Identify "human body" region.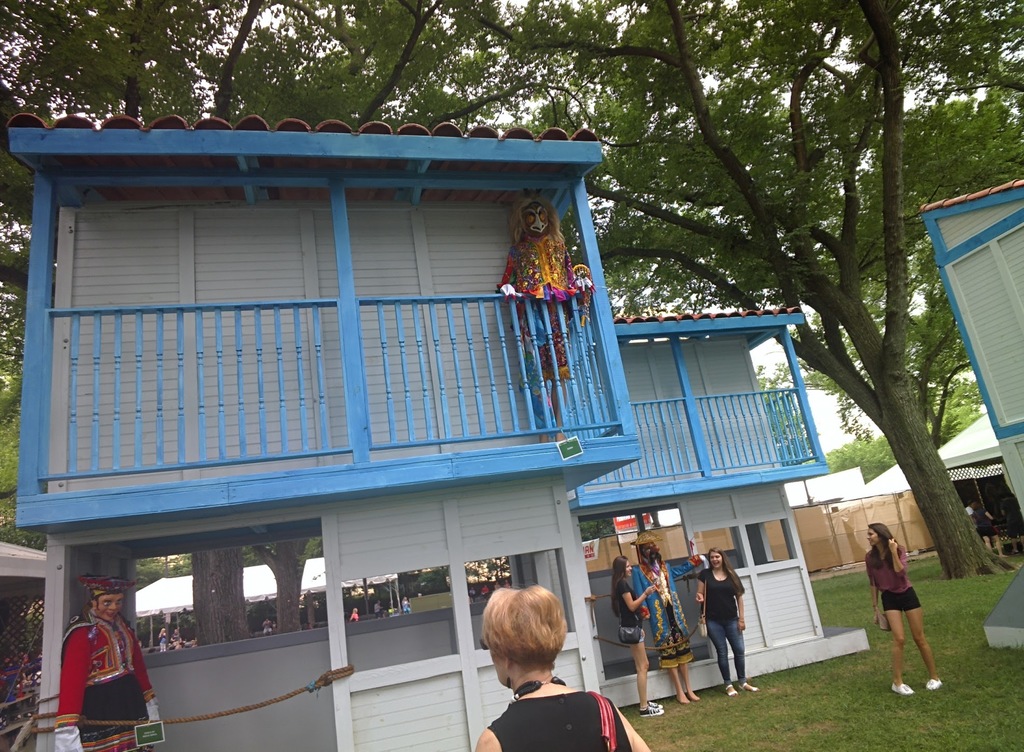
Region: 692 544 755 694.
